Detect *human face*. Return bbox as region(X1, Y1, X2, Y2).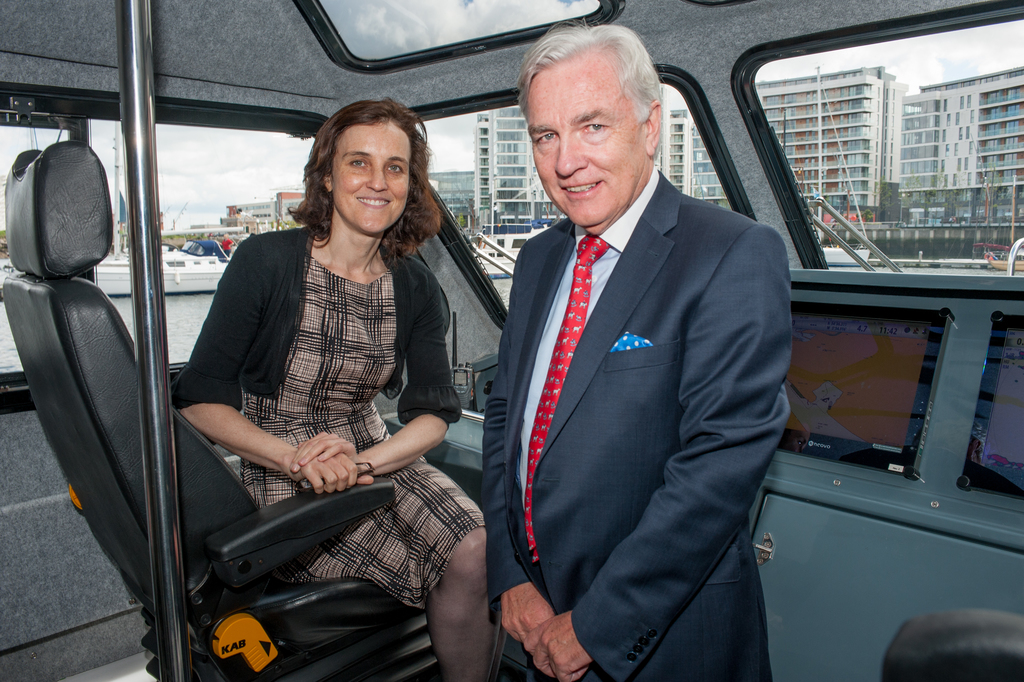
region(527, 63, 646, 229).
